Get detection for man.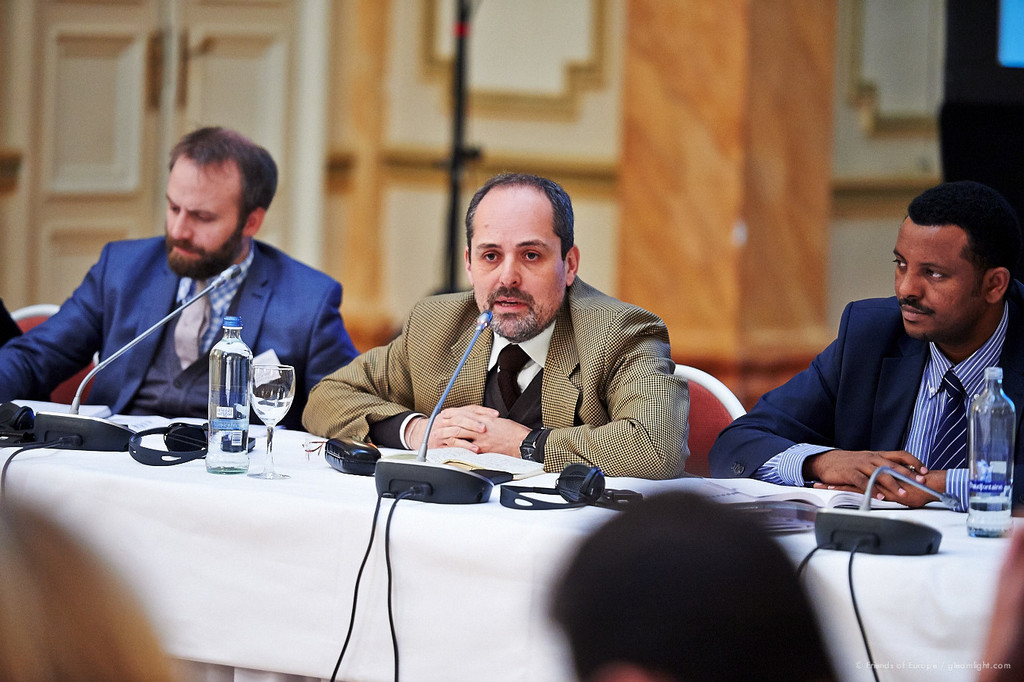
Detection: 0, 125, 362, 427.
